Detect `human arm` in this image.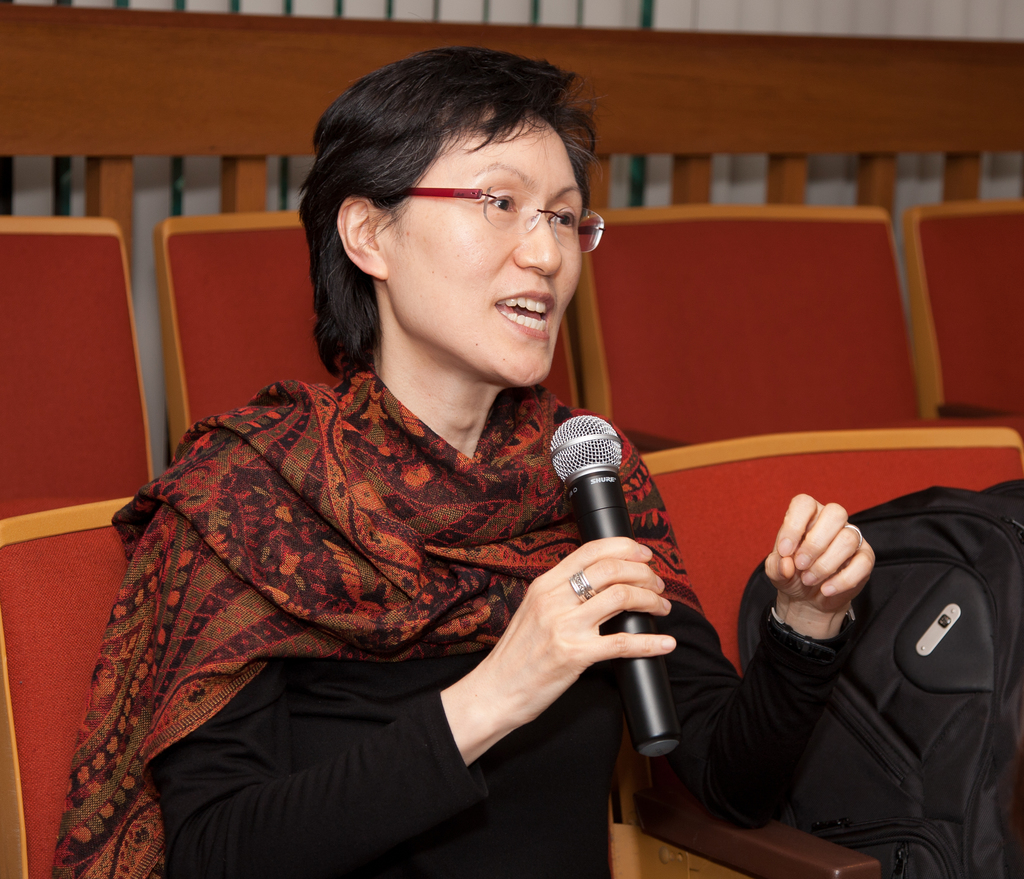
Detection: <bbox>618, 433, 877, 828</bbox>.
